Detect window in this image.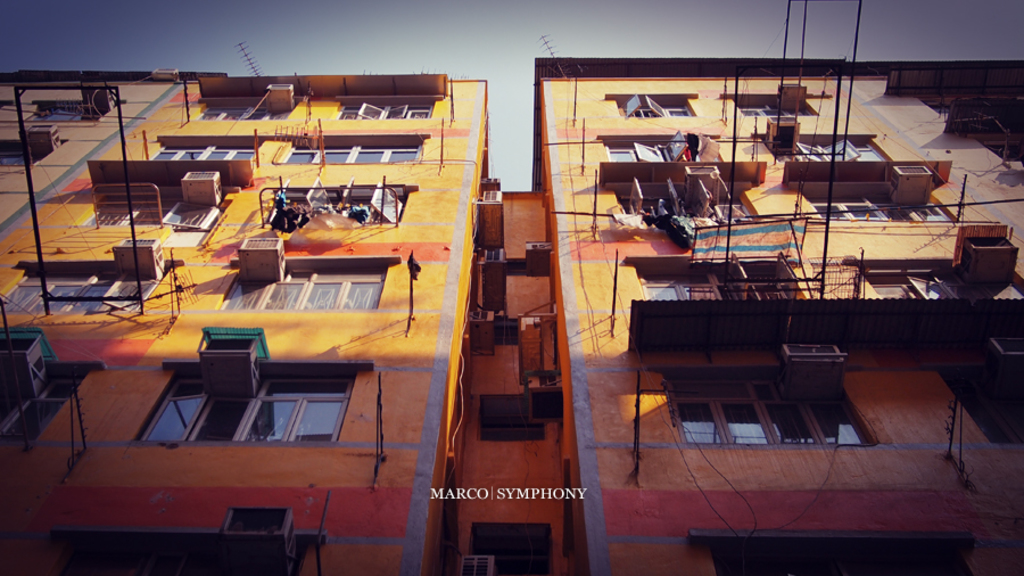
Detection: pyautogui.locateOnScreen(73, 164, 246, 242).
